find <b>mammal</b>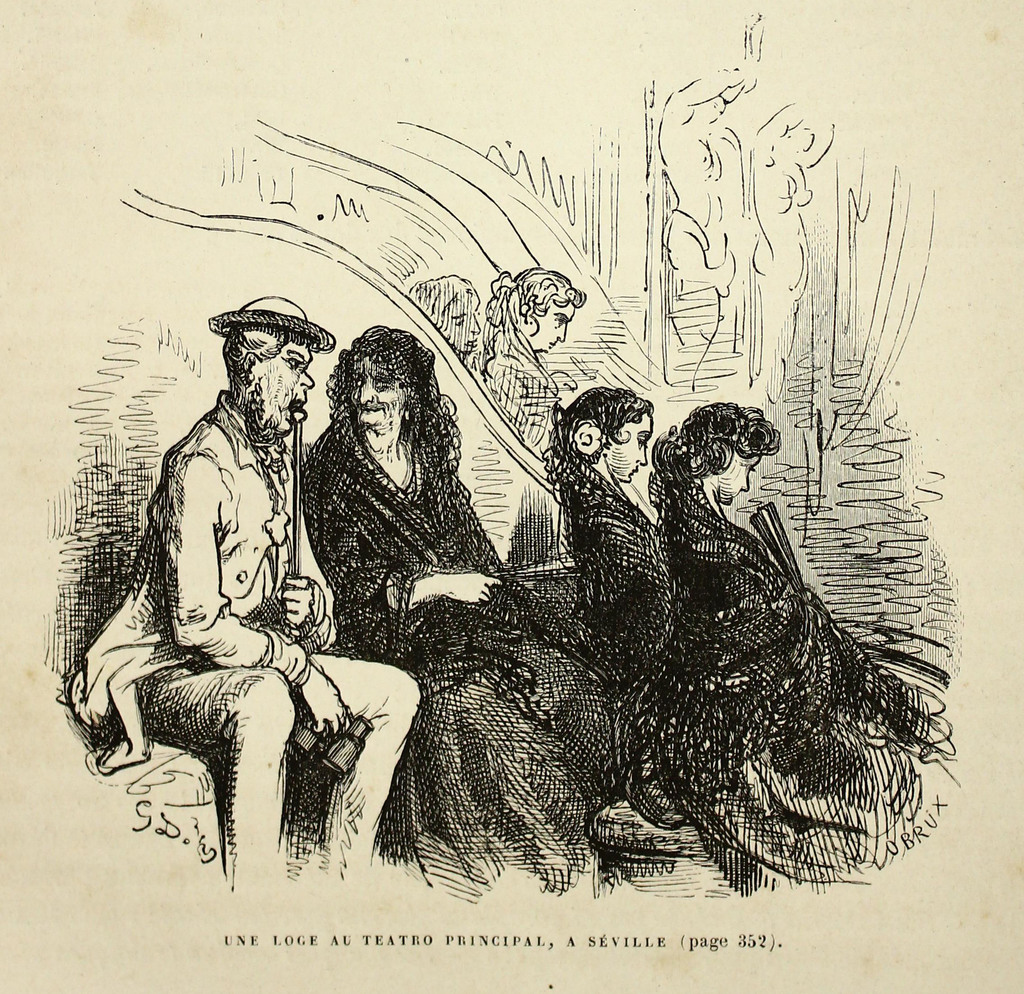
crop(652, 398, 932, 847)
